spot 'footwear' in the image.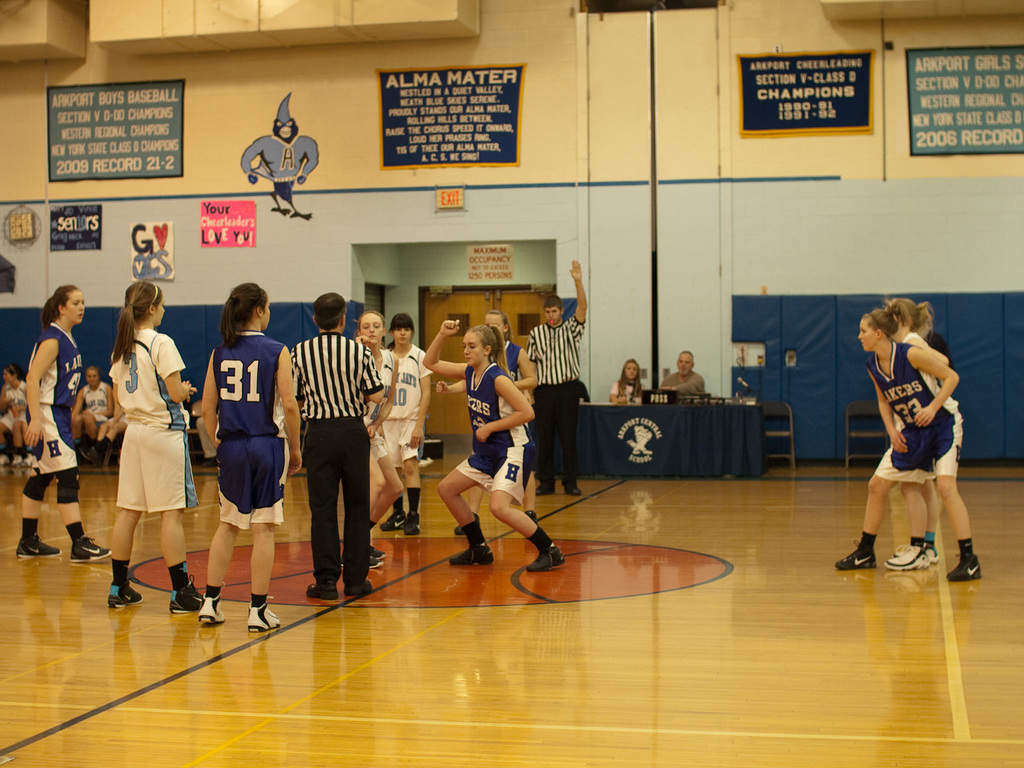
'footwear' found at <bbox>25, 455, 34, 468</bbox>.
